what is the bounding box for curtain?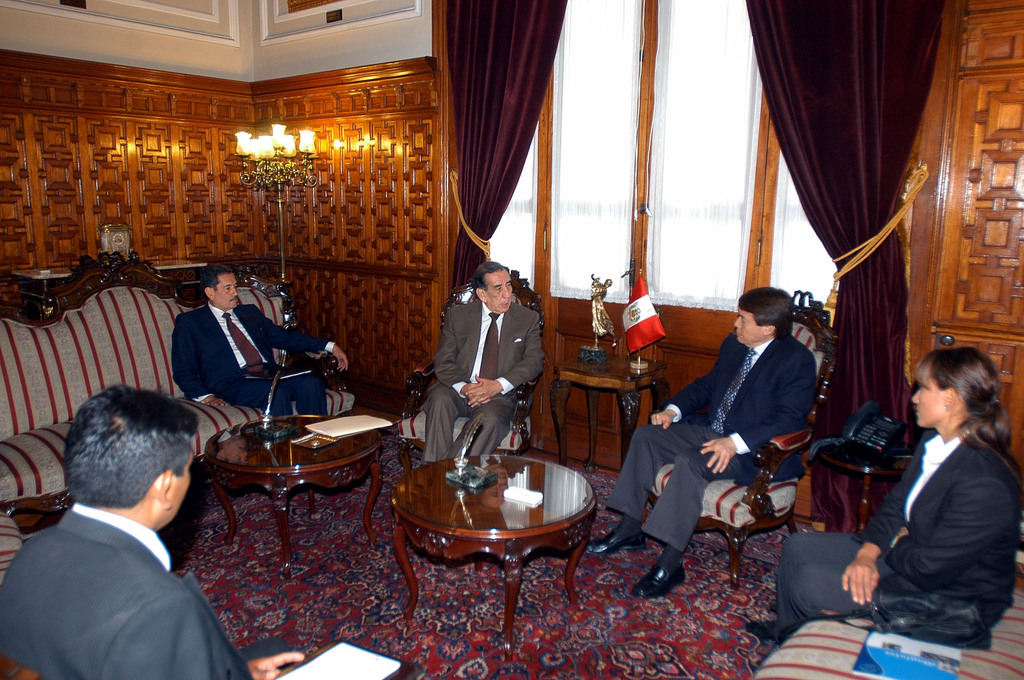
739,0,951,538.
